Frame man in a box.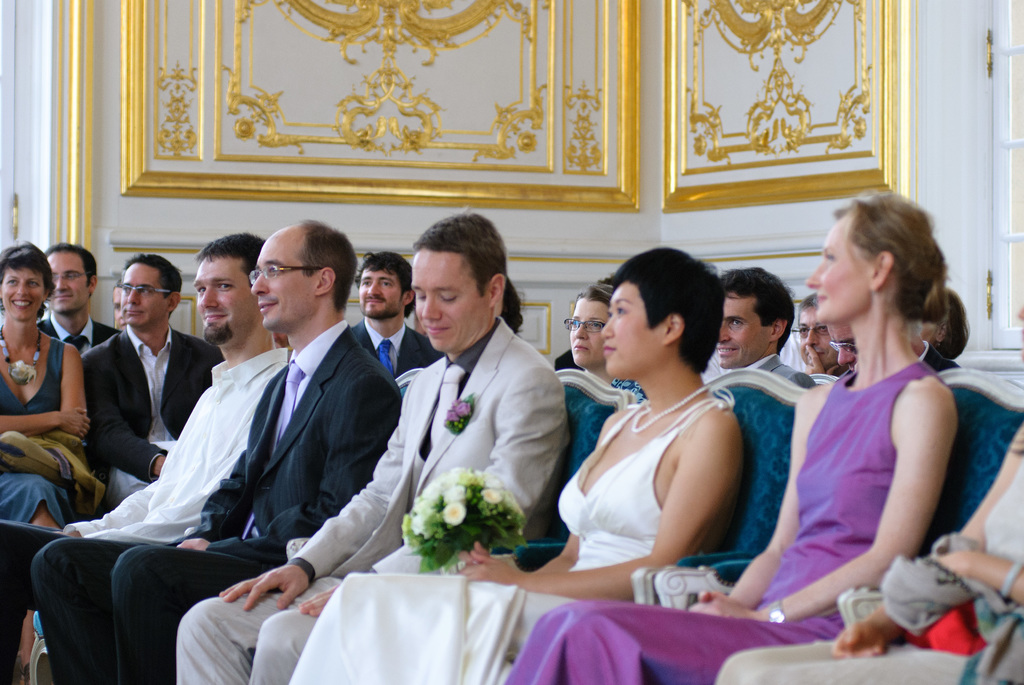
[left=787, top=292, right=834, bottom=380].
